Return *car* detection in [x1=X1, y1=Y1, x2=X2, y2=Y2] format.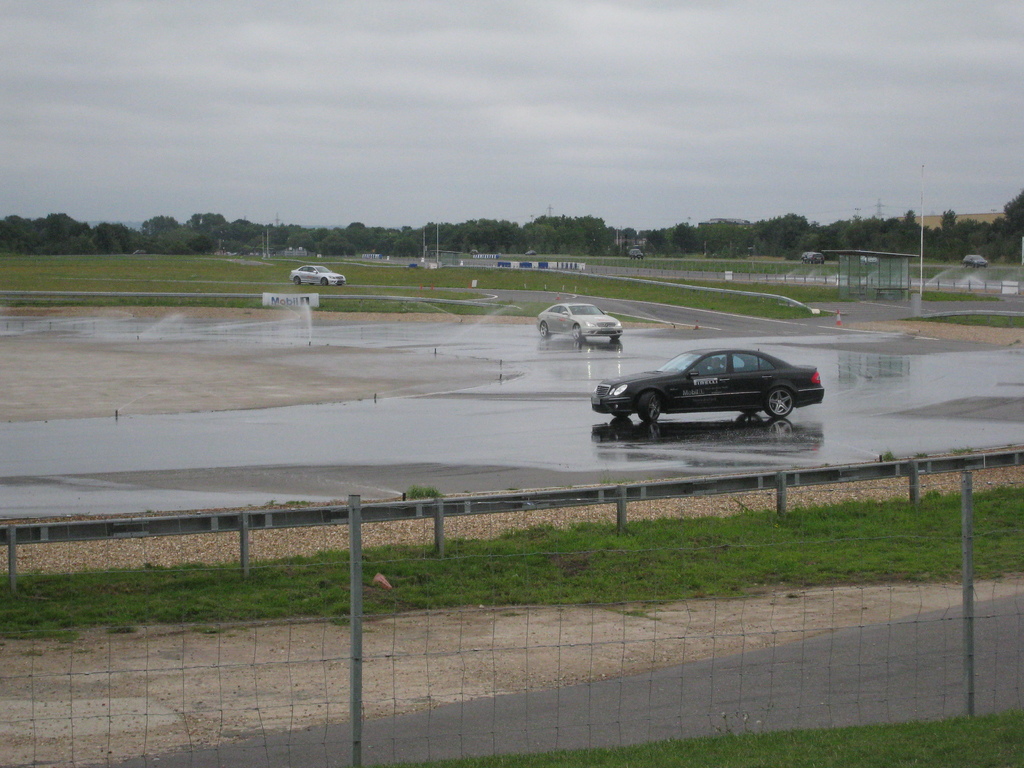
[x1=296, y1=263, x2=351, y2=287].
